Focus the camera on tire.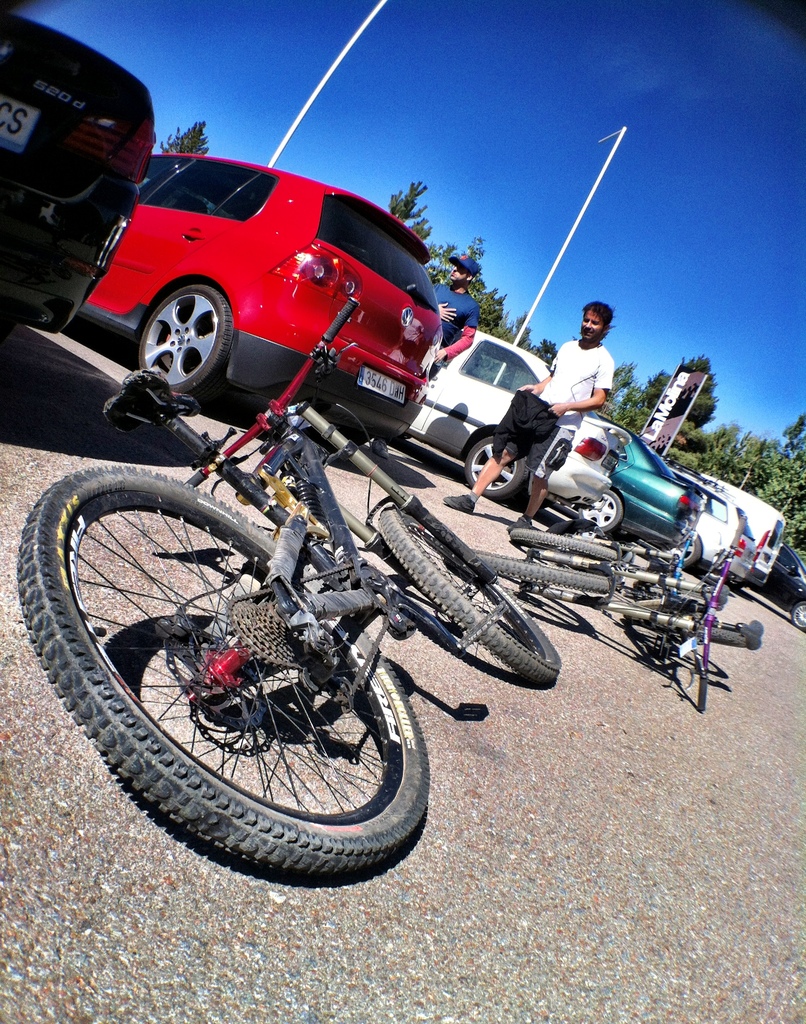
Focus region: box(509, 528, 618, 556).
